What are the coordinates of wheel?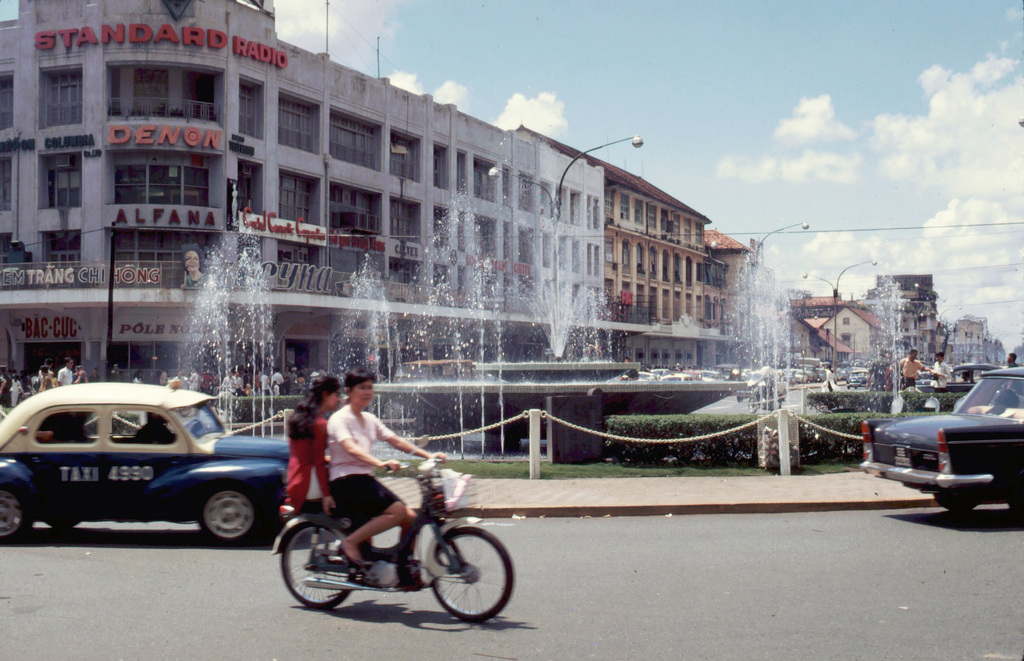
locate(0, 479, 29, 543).
